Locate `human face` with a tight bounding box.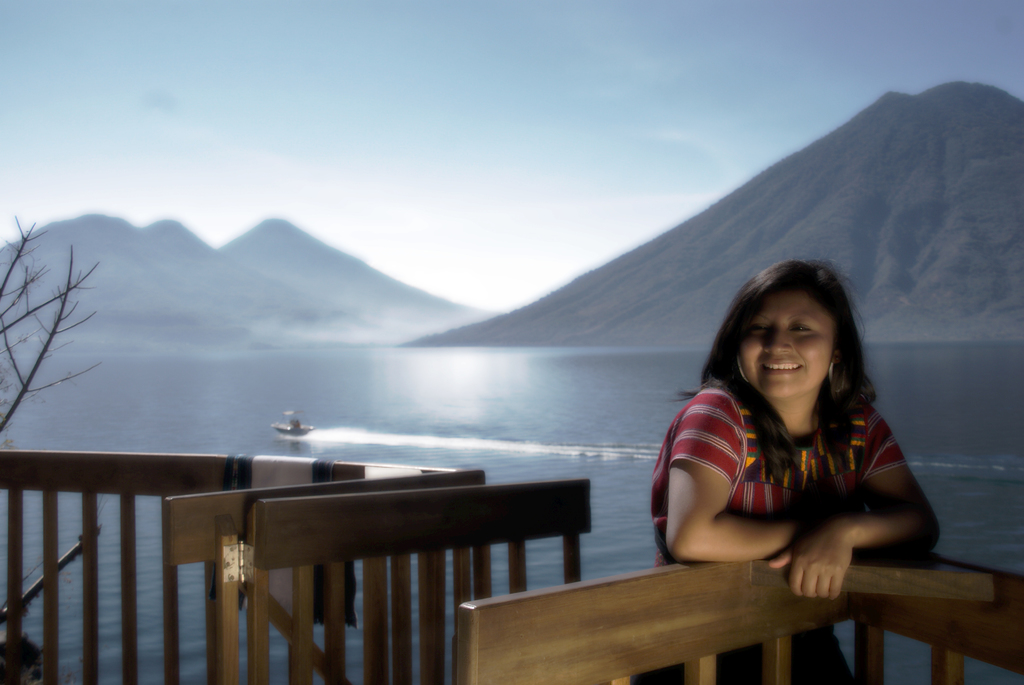
crop(737, 291, 834, 398).
